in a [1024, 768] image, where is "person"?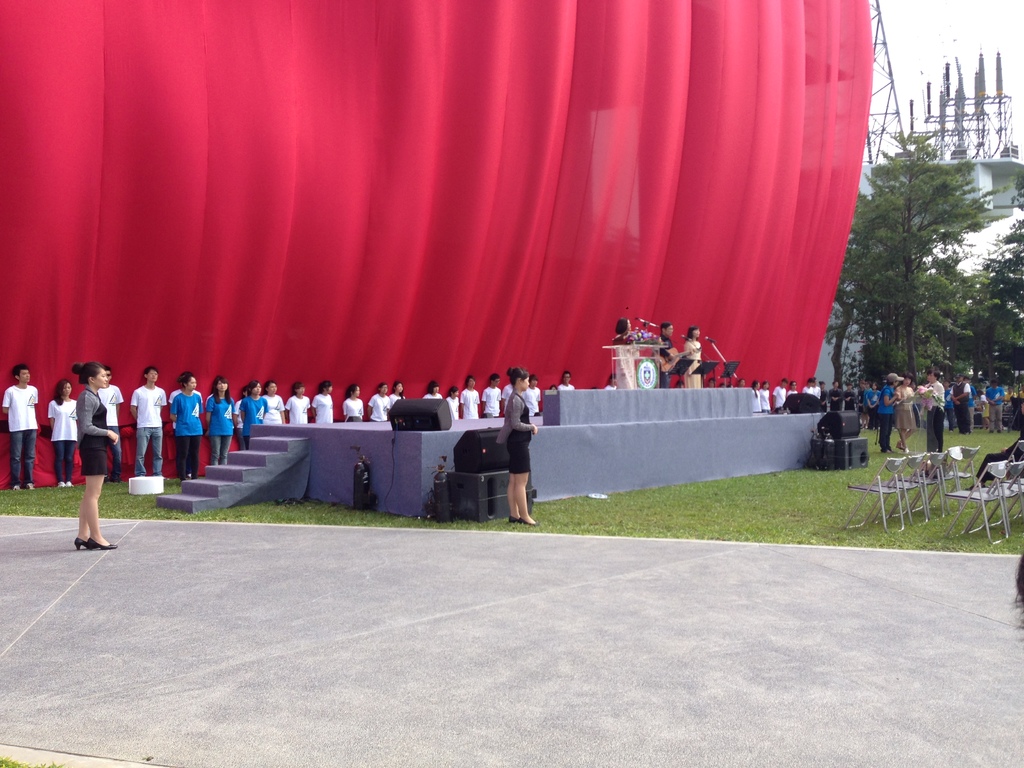
494:365:538:524.
